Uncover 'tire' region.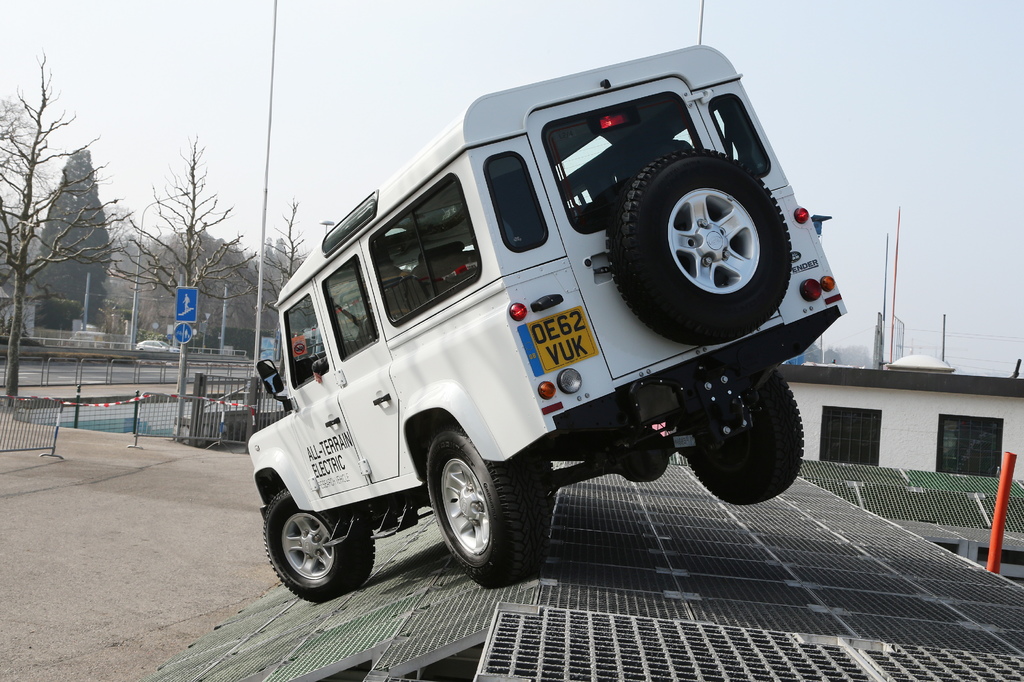
Uncovered: crop(601, 148, 797, 348).
